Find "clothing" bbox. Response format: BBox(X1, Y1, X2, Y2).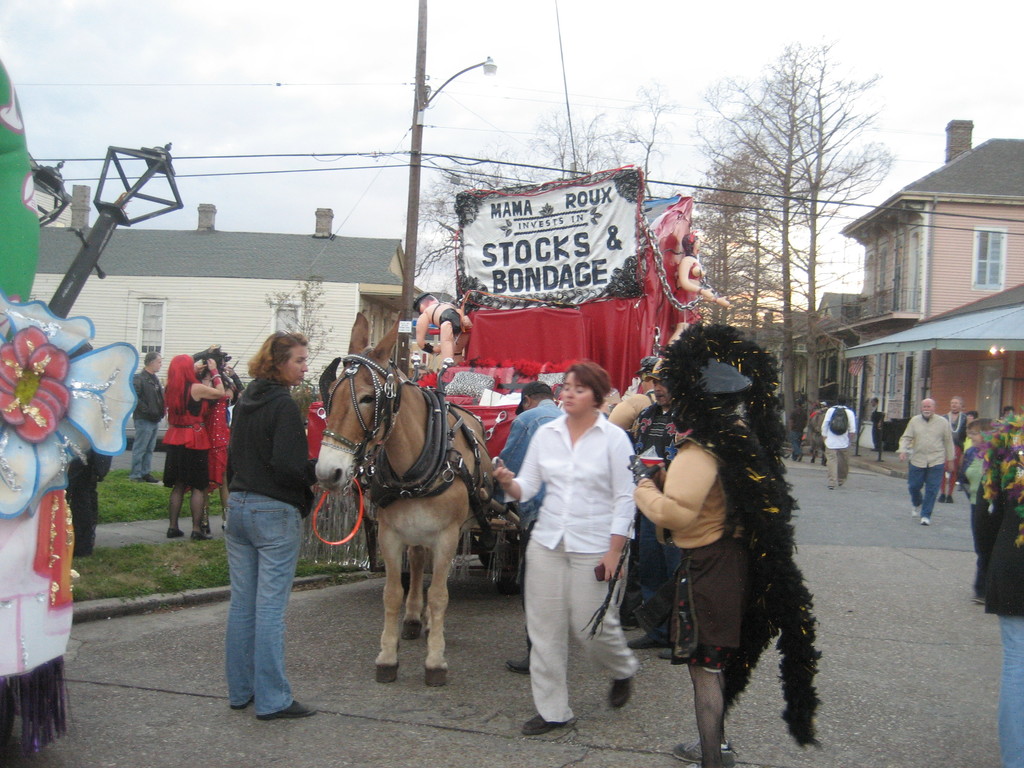
BBox(636, 436, 753, 543).
